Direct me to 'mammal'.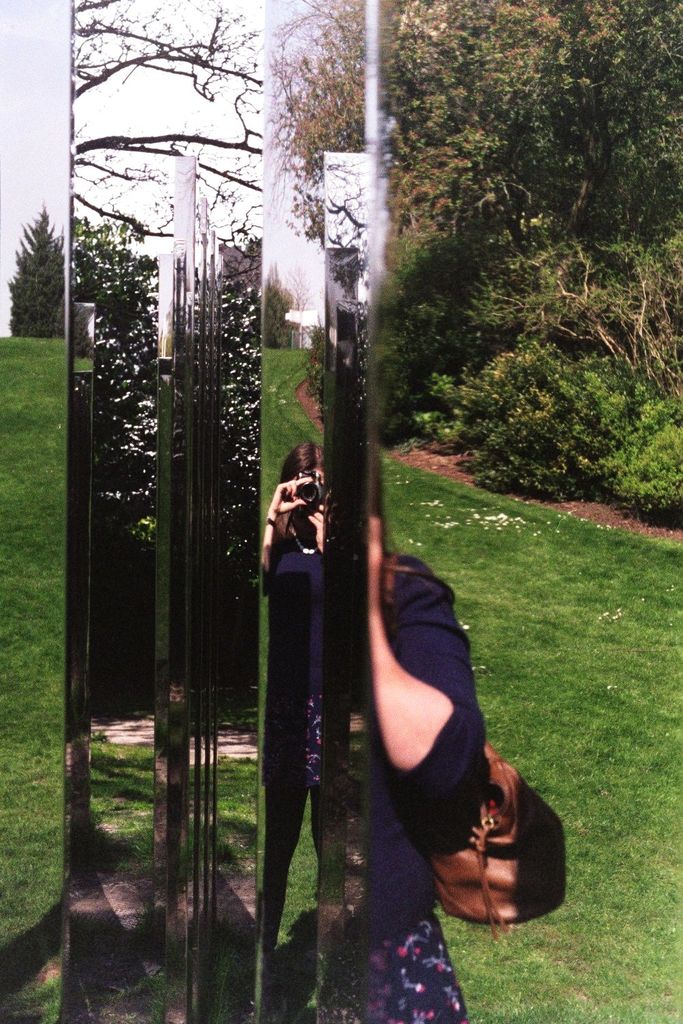
Direction: BBox(268, 436, 486, 1023).
